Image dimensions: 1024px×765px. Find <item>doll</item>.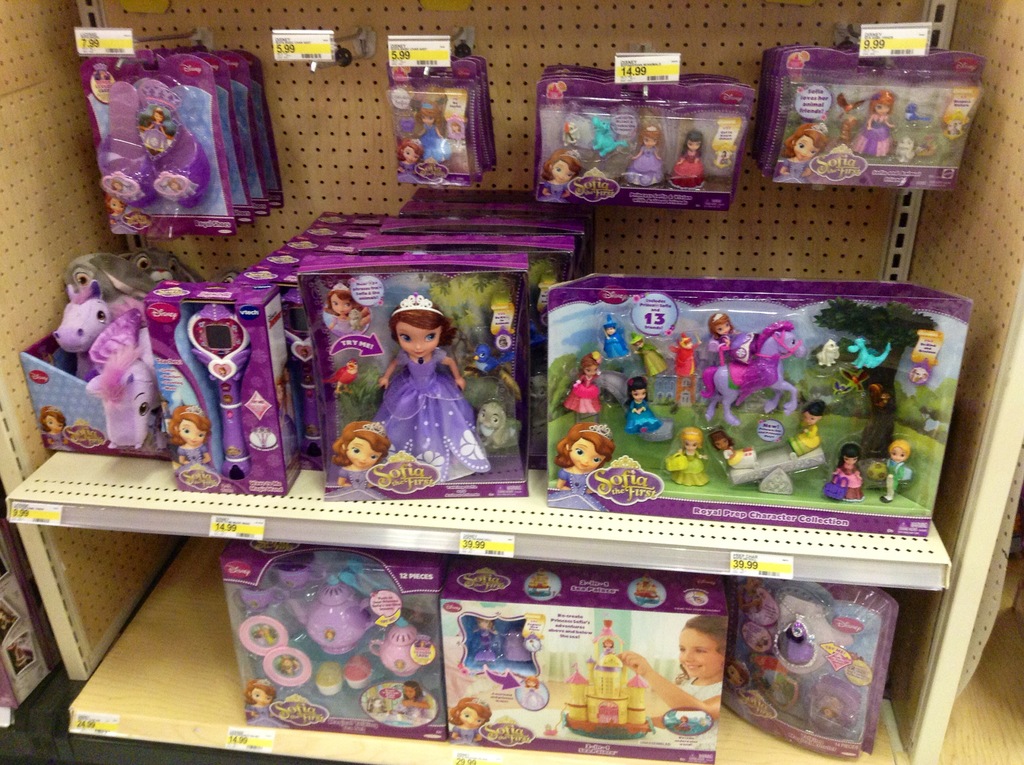
box(774, 119, 833, 186).
